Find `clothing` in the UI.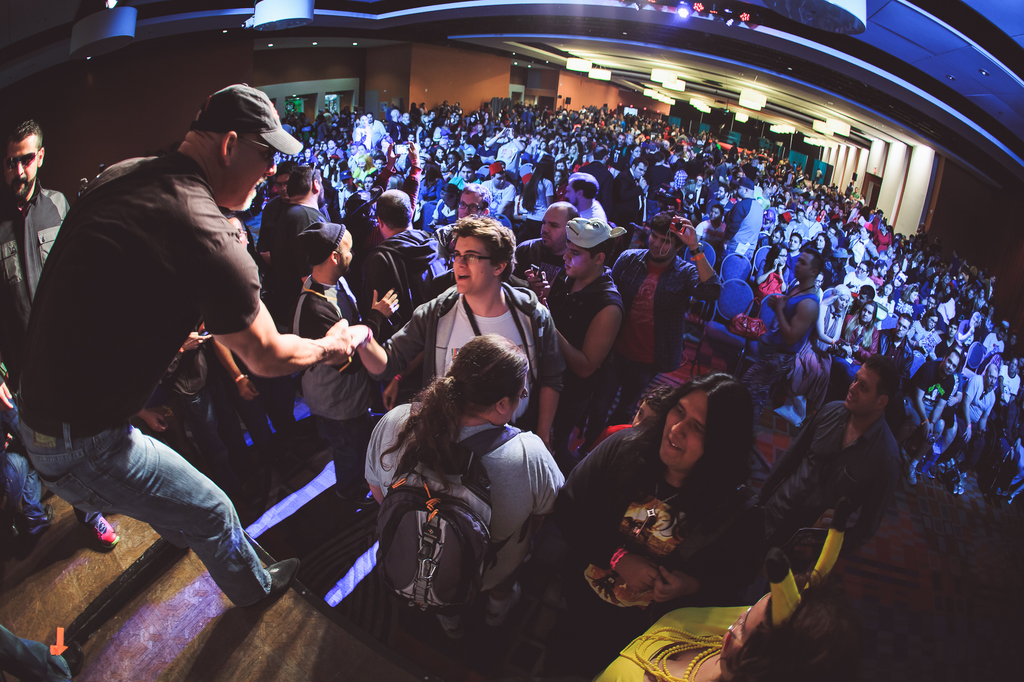
UI element at region(44, 113, 310, 511).
